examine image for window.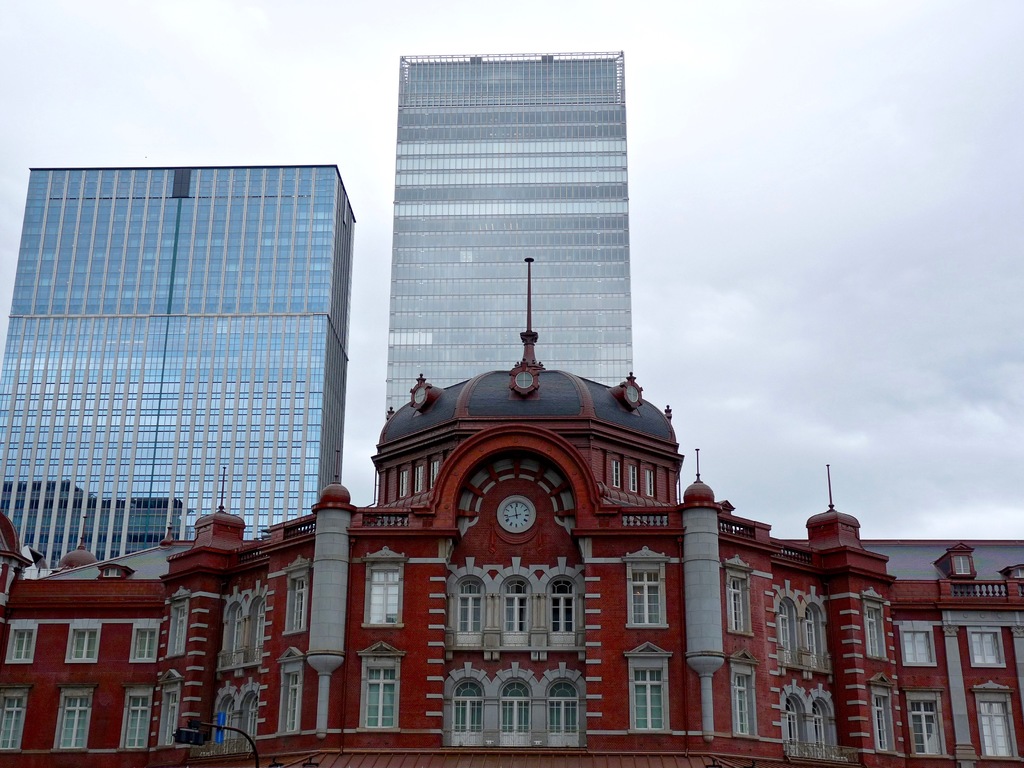
Examination result: crop(867, 683, 901, 753).
